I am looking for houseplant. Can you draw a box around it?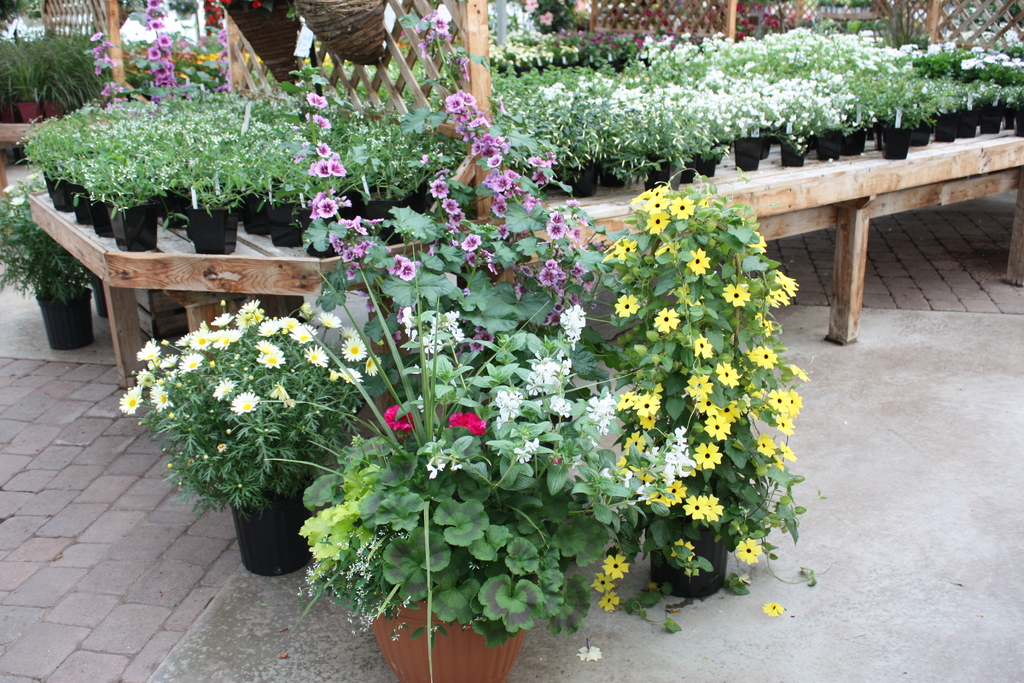
Sure, the bounding box is l=243, t=237, r=634, b=682.
